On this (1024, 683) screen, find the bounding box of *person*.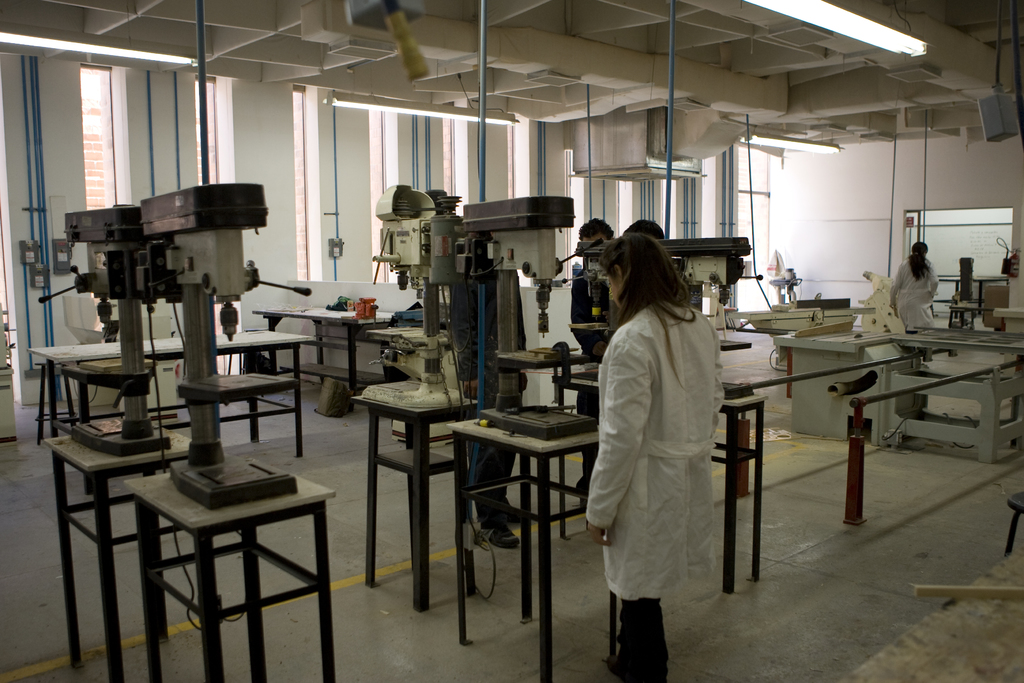
Bounding box: [x1=448, y1=231, x2=529, y2=549].
